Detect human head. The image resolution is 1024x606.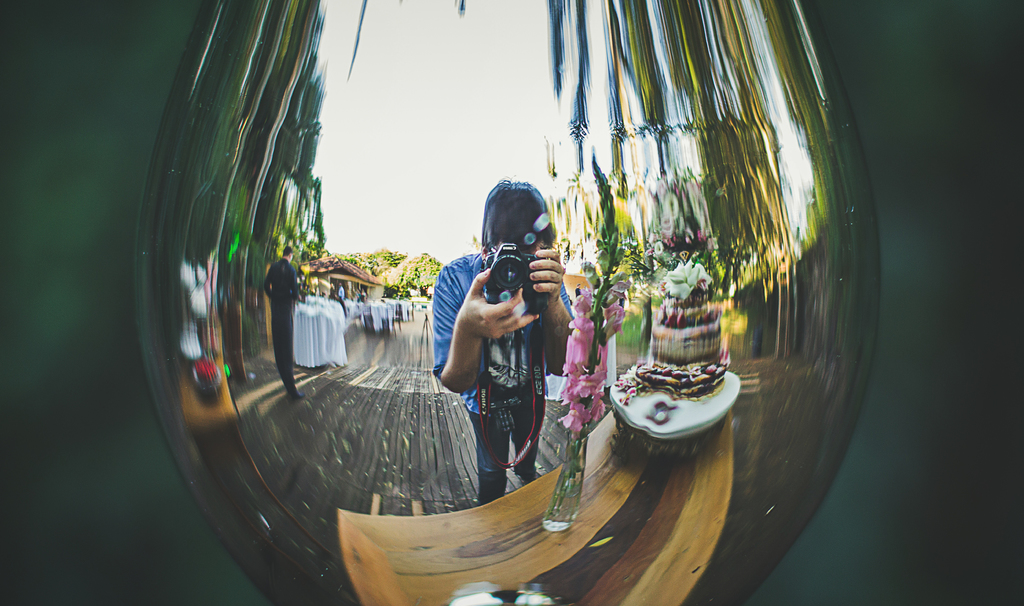
278,244,294,265.
